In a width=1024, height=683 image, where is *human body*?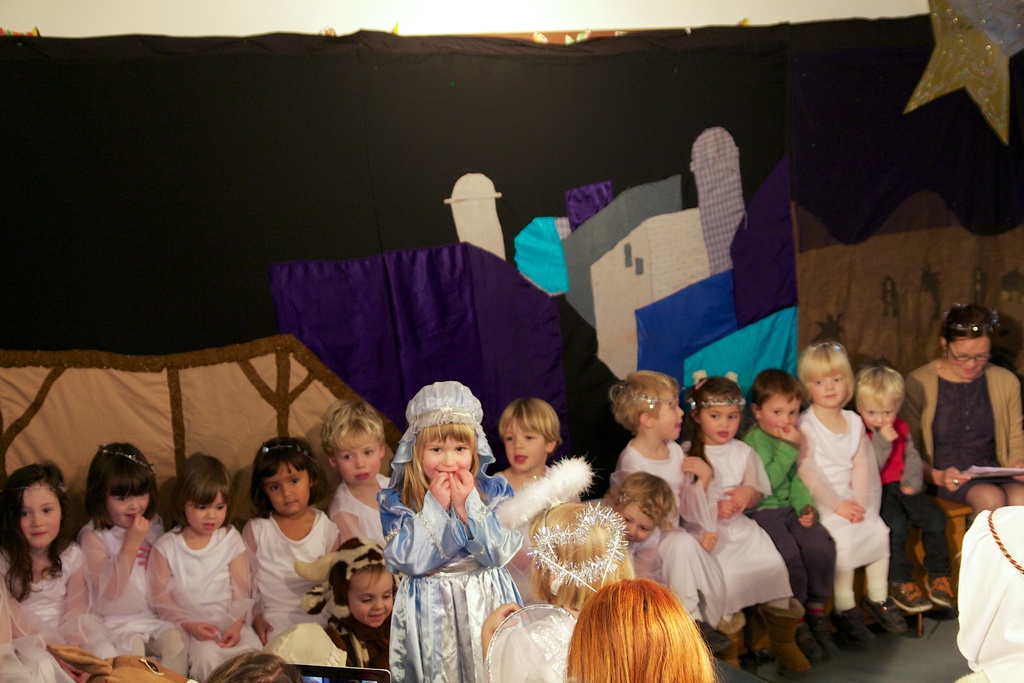
x1=851 y1=362 x2=961 y2=607.
